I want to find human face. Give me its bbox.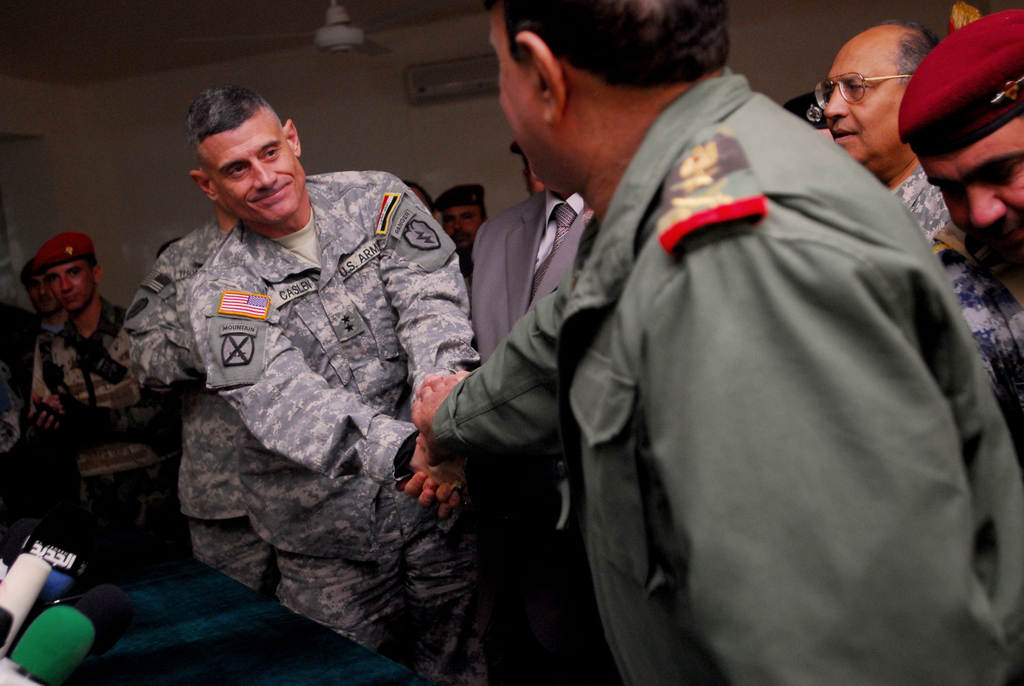
{"x1": 30, "y1": 275, "x2": 47, "y2": 316}.
